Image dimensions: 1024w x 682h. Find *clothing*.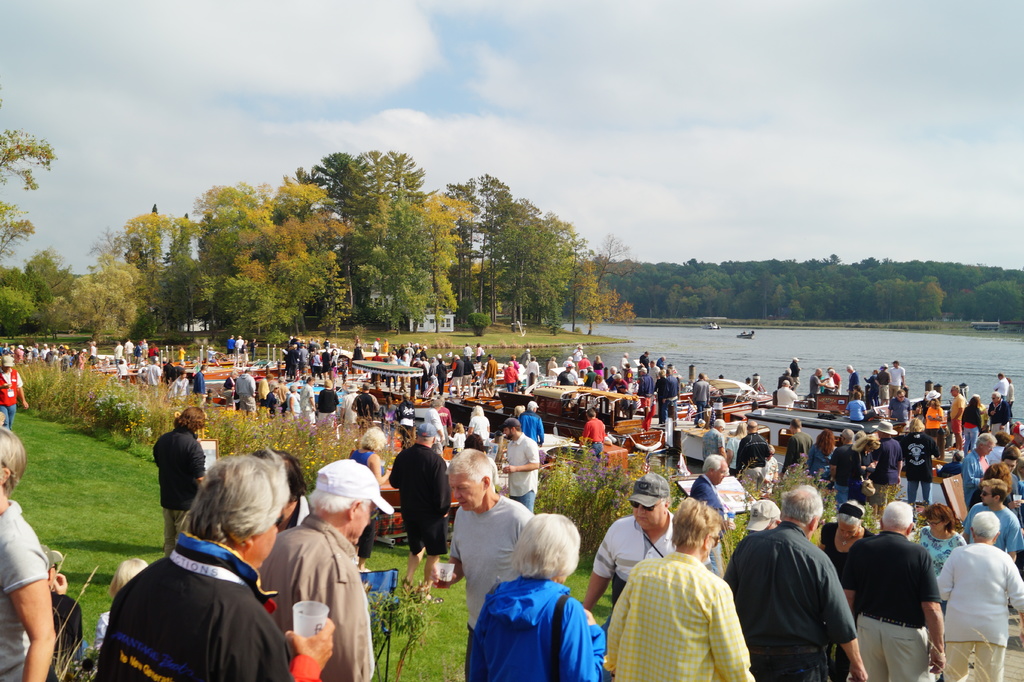
BBox(383, 340, 390, 352).
